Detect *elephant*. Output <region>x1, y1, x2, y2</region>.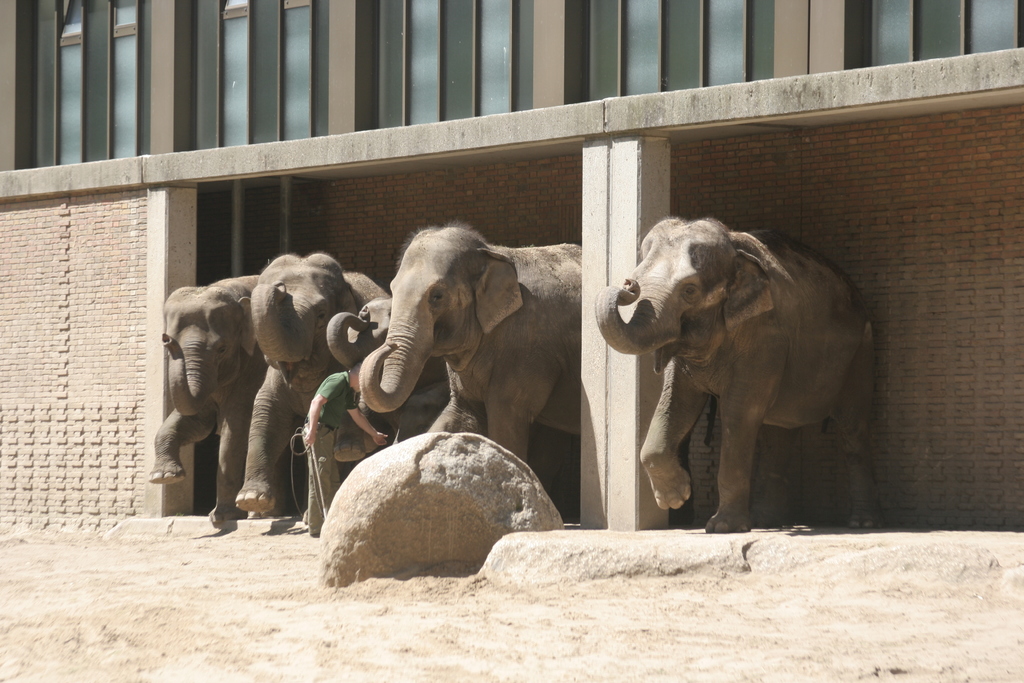
<region>602, 214, 868, 534</region>.
